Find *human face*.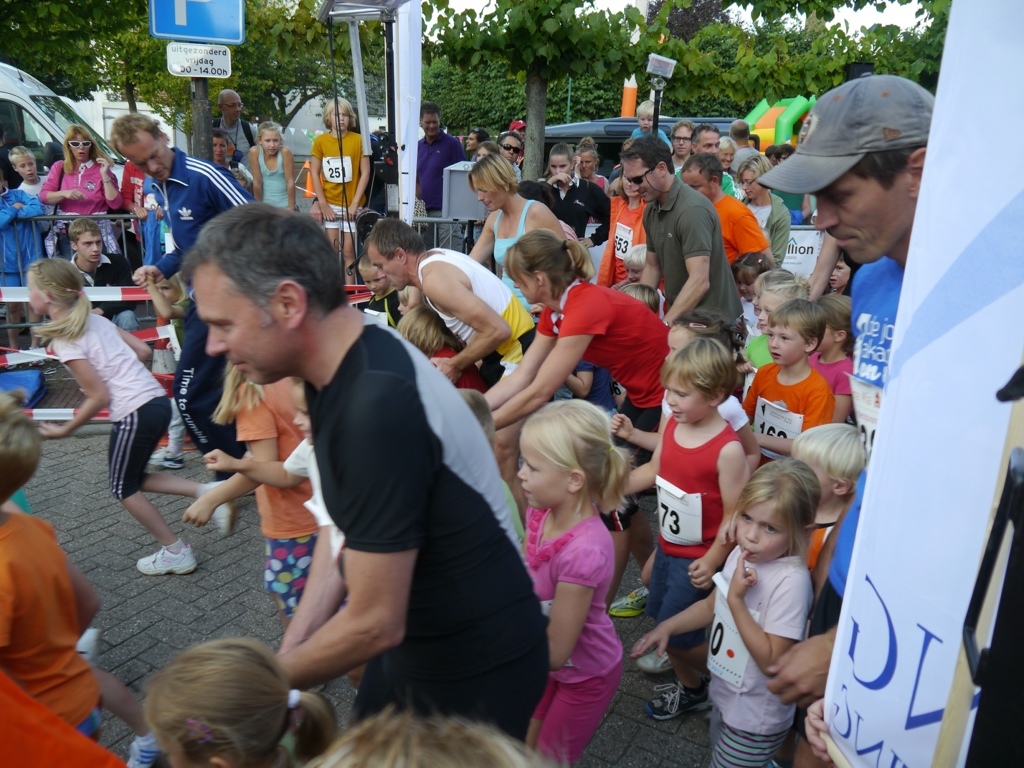
detection(263, 132, 280, 155).
